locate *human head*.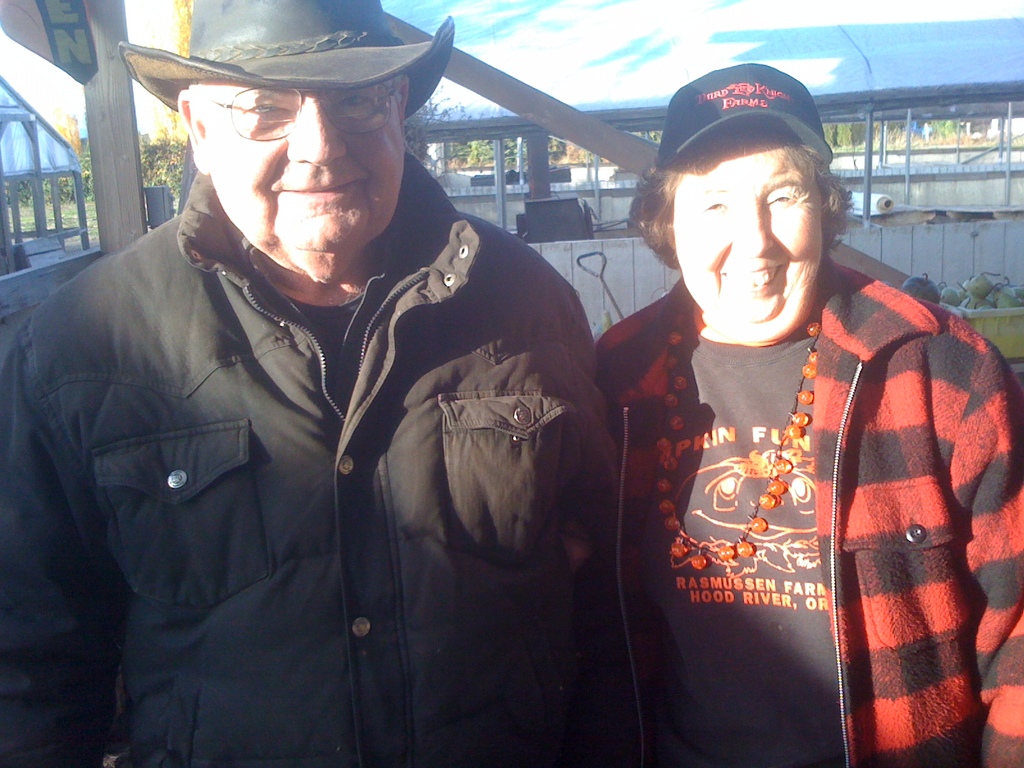
Bounding box: BBox(644, 63, 851, 336).
